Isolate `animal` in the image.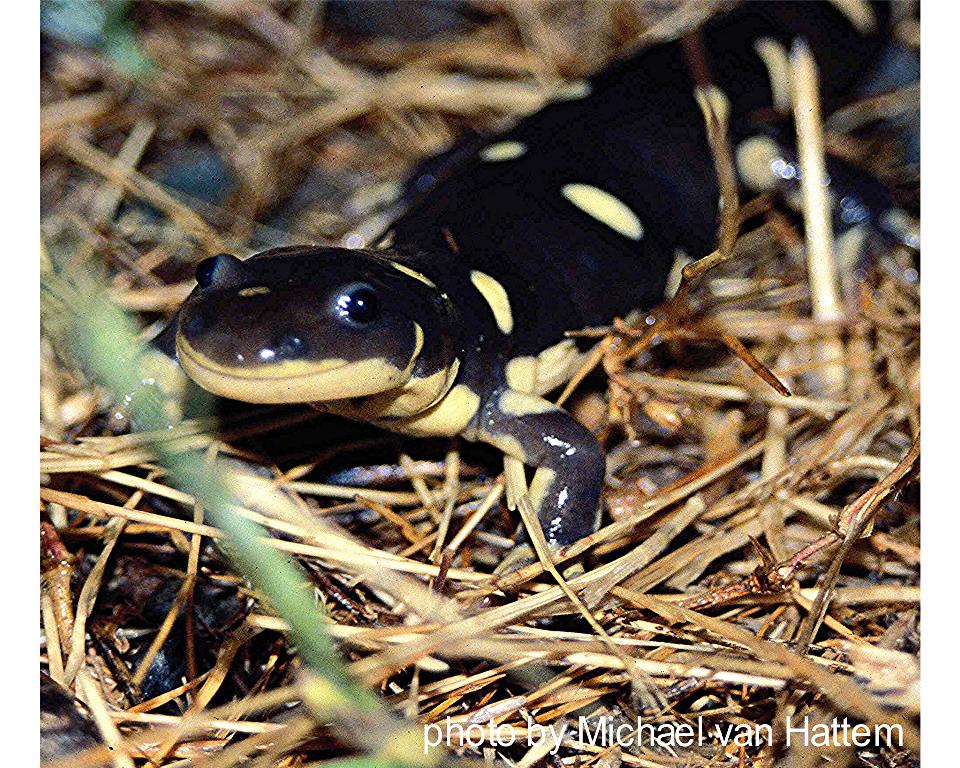
Isolated region: region(91, 0, 915, 642).
